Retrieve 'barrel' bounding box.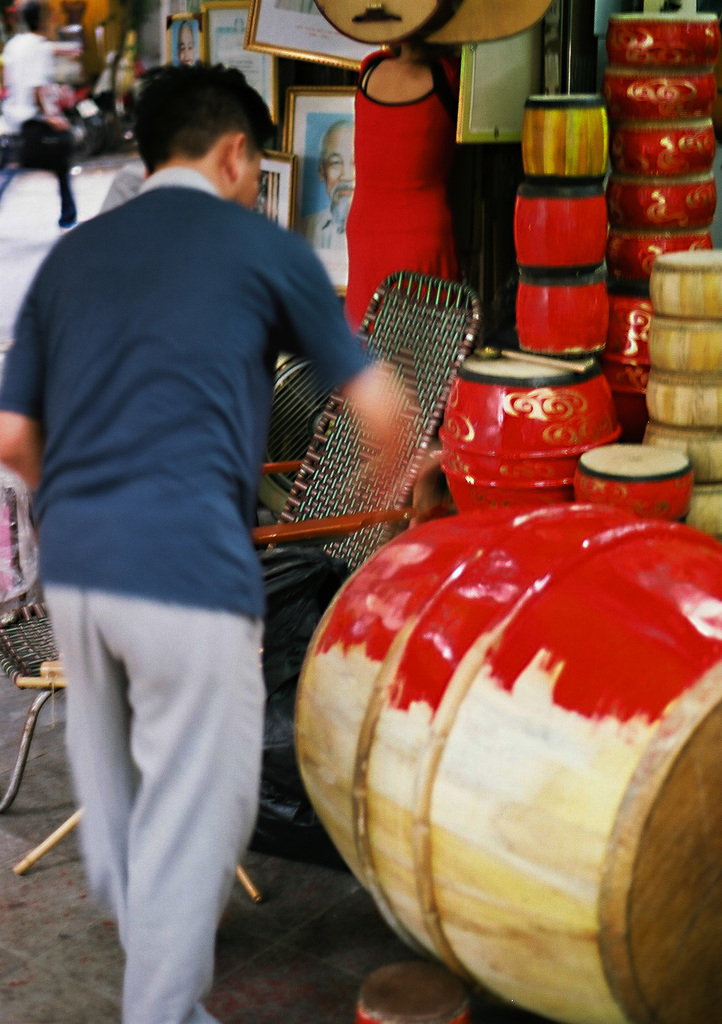
Bounding box: 291,503,721,1023.
